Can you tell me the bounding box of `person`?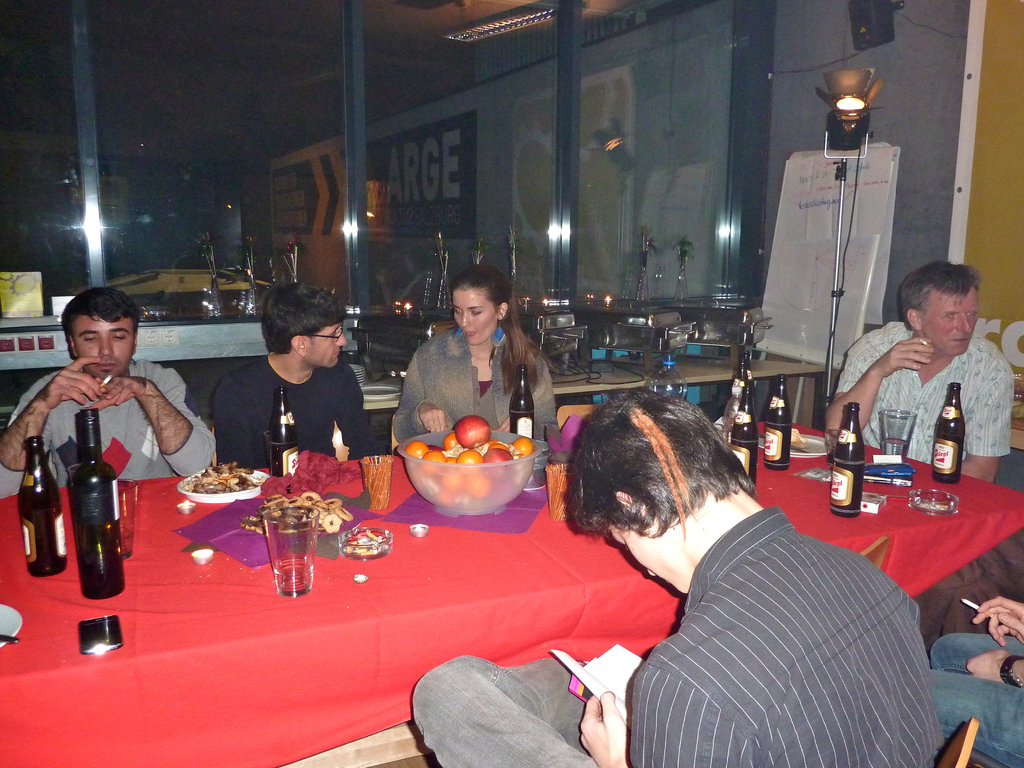
825/260/1012/495.
